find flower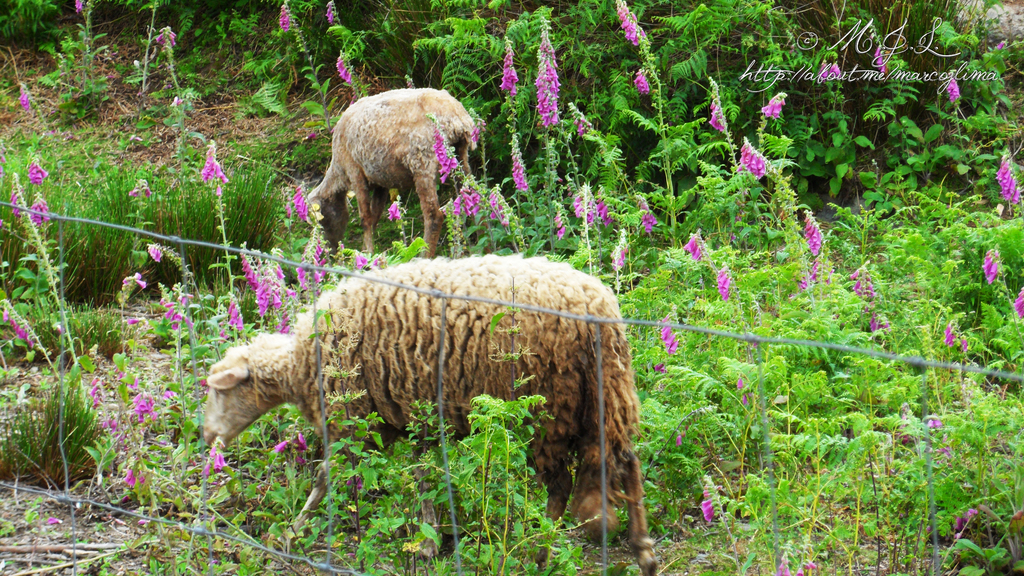
(797,261,832,292)
